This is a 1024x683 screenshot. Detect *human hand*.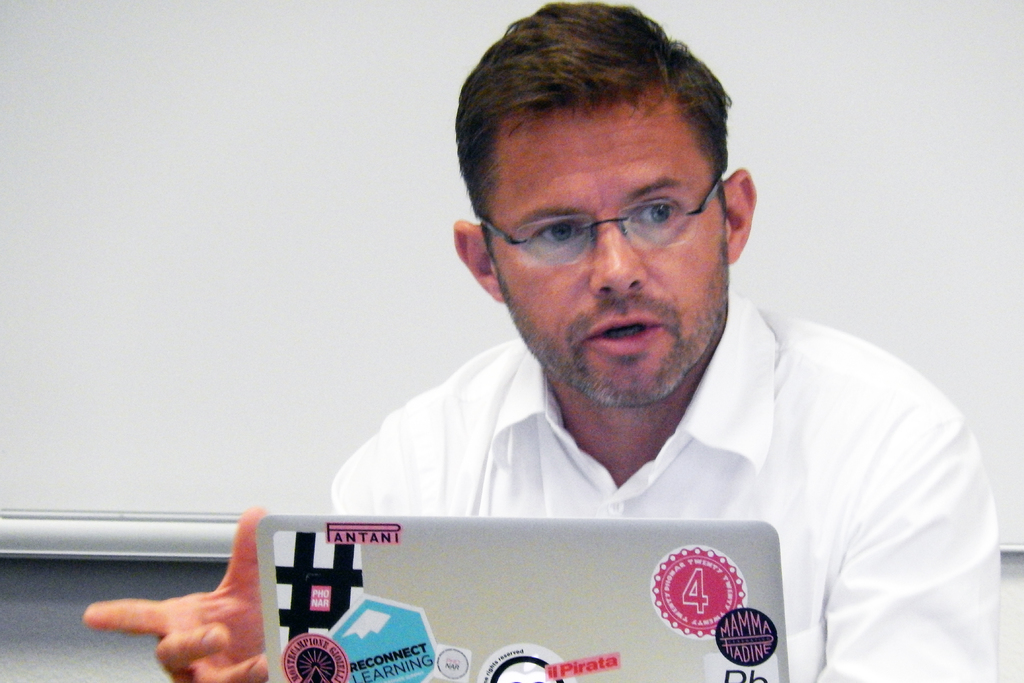
box=[83, 503, 273, 682].
